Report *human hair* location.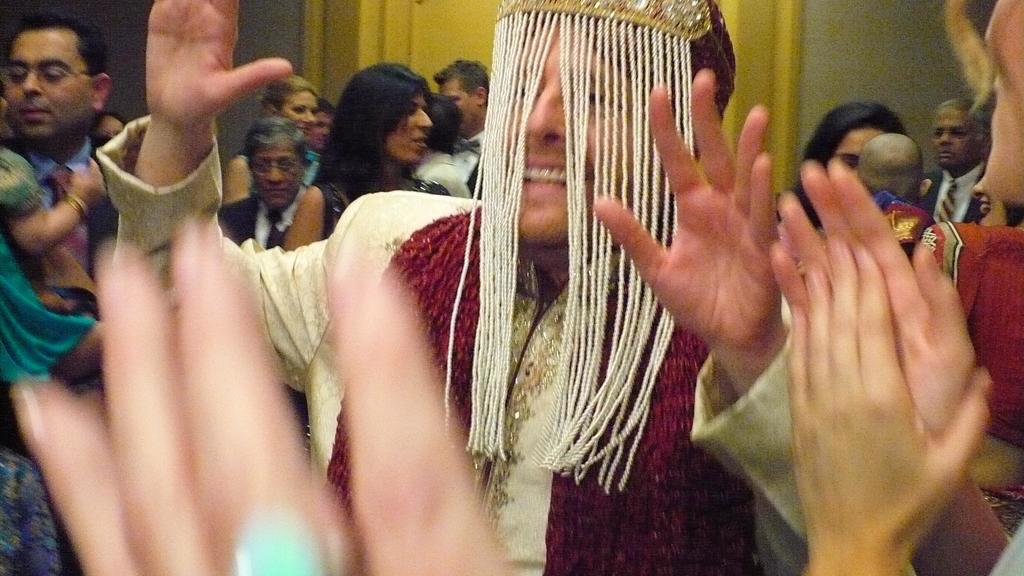
Report: rect(256, 71, 317, 124).
